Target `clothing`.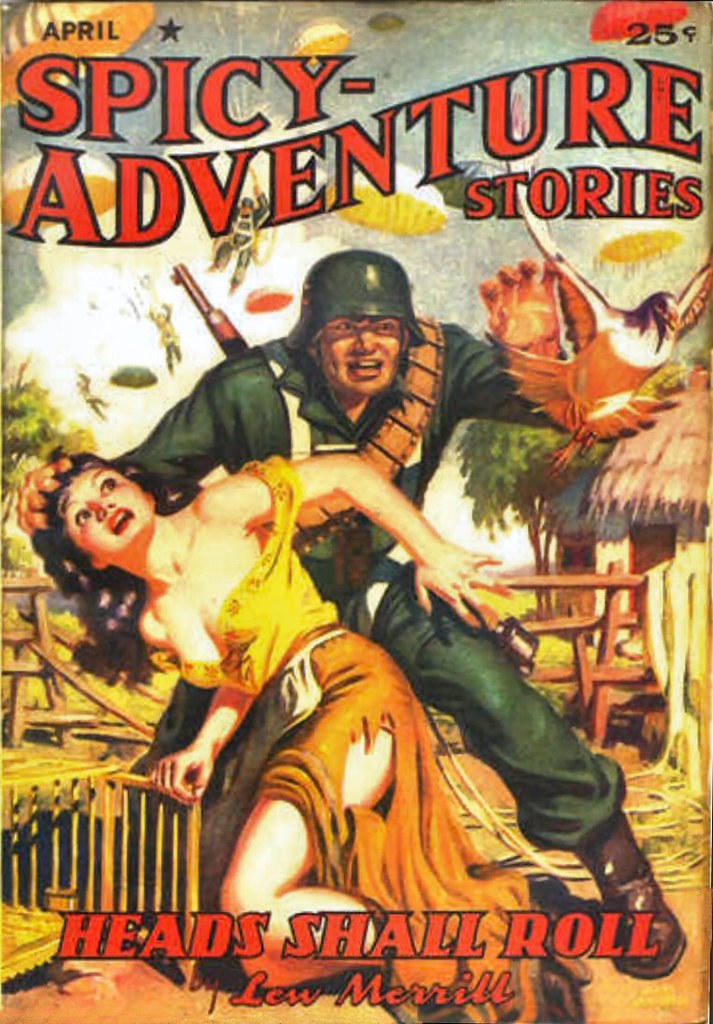
Target region: box=[108, 320, 630, 851].
